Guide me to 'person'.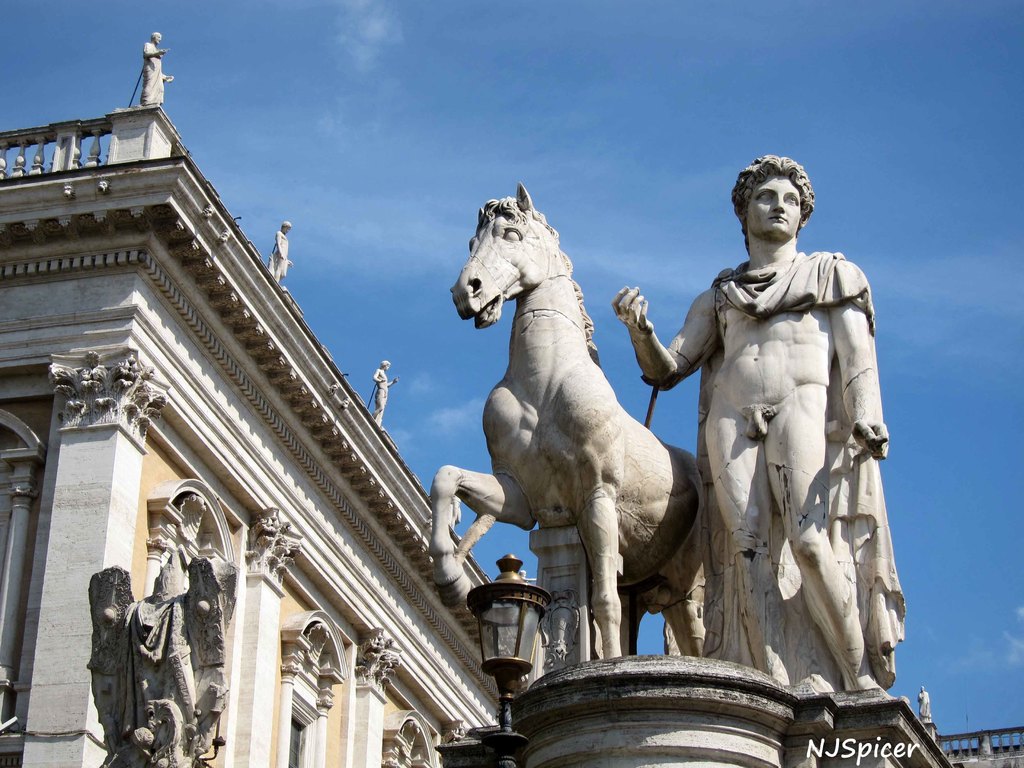
Guidance: bbox(669, 180, 910, 744).
